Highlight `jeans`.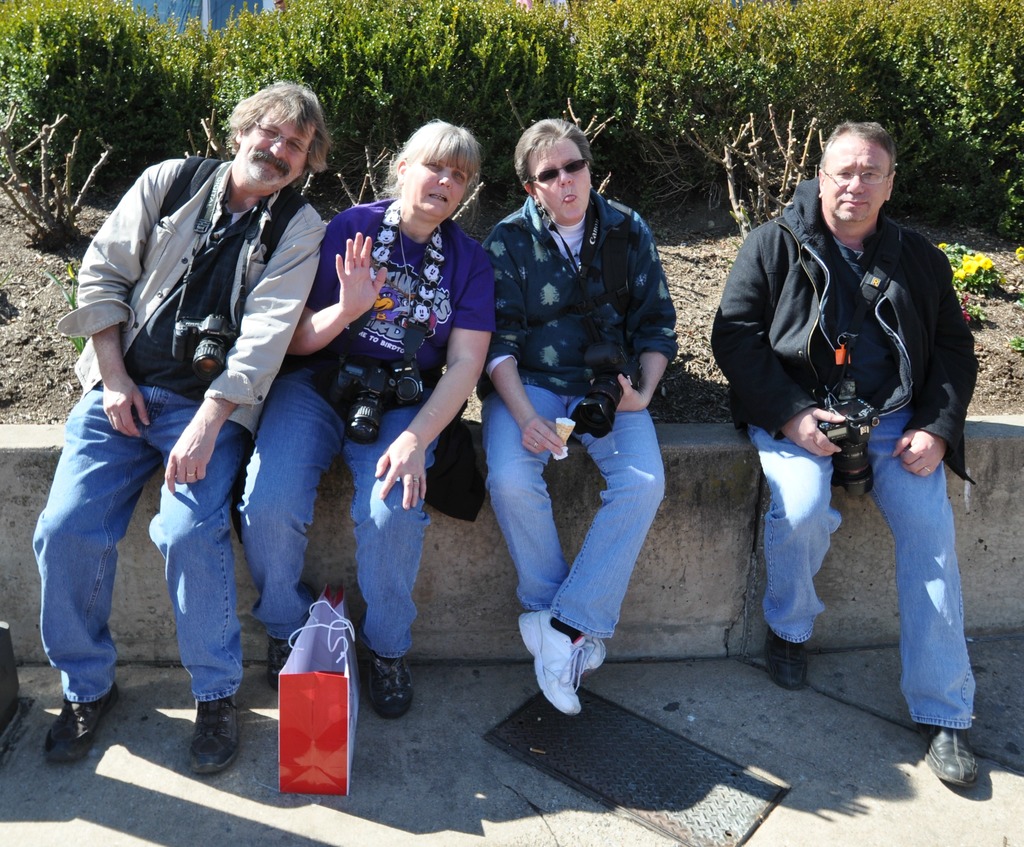
Highlighted region: 739:428:976:735.
